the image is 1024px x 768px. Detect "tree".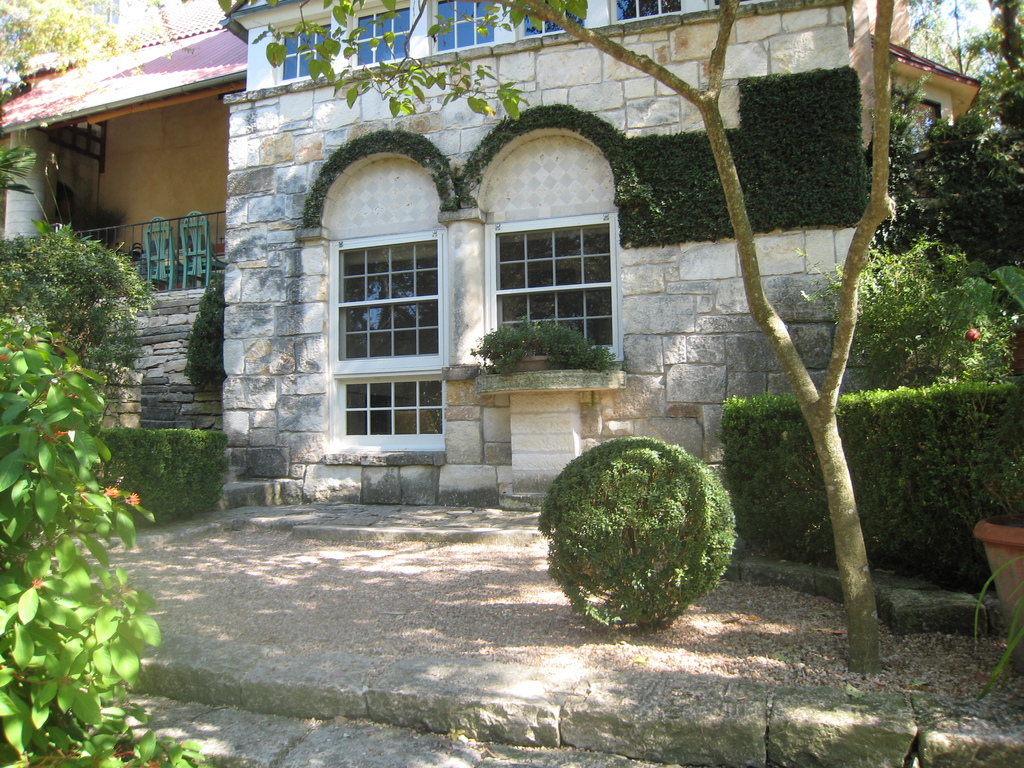
Detection: left=0, top=0, right=138, bottom=95.
